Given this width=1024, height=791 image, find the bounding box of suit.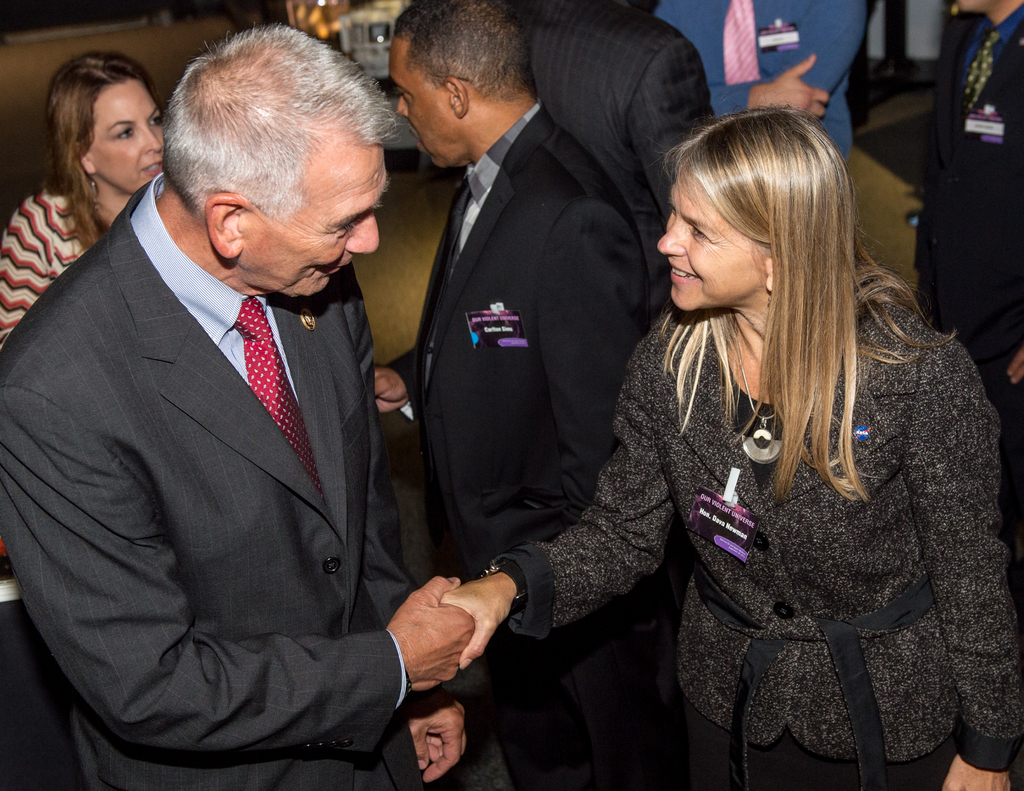
bbox(912, 0, 1023, 627).
